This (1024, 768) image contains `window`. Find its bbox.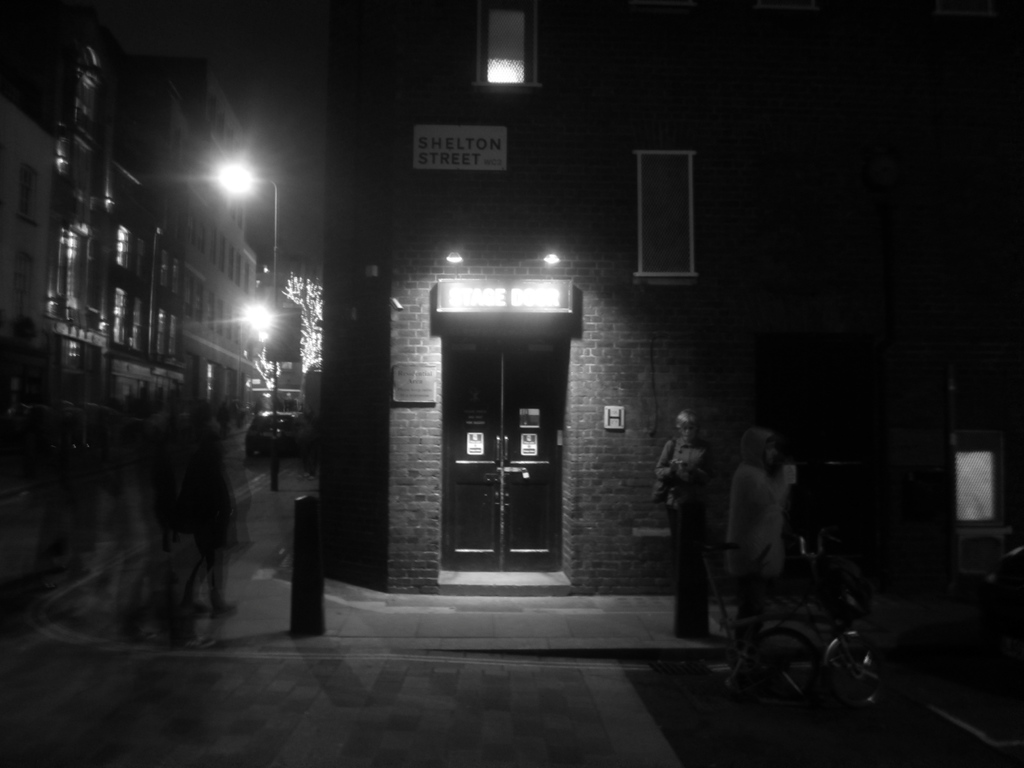
locate(471, 0, 537, 97).
